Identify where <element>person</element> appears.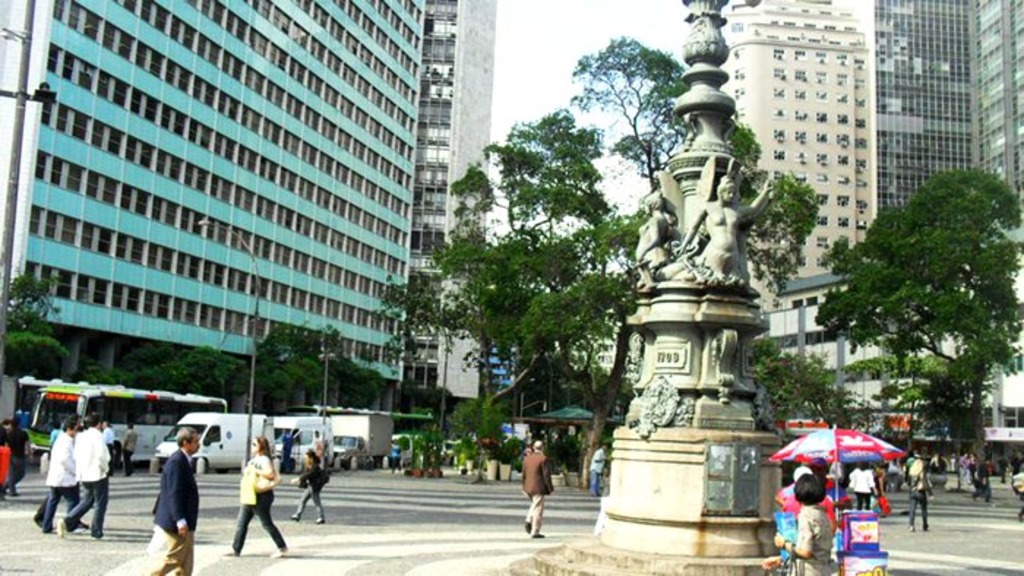
Appears at bbox=[44, 420, 72, 532].
